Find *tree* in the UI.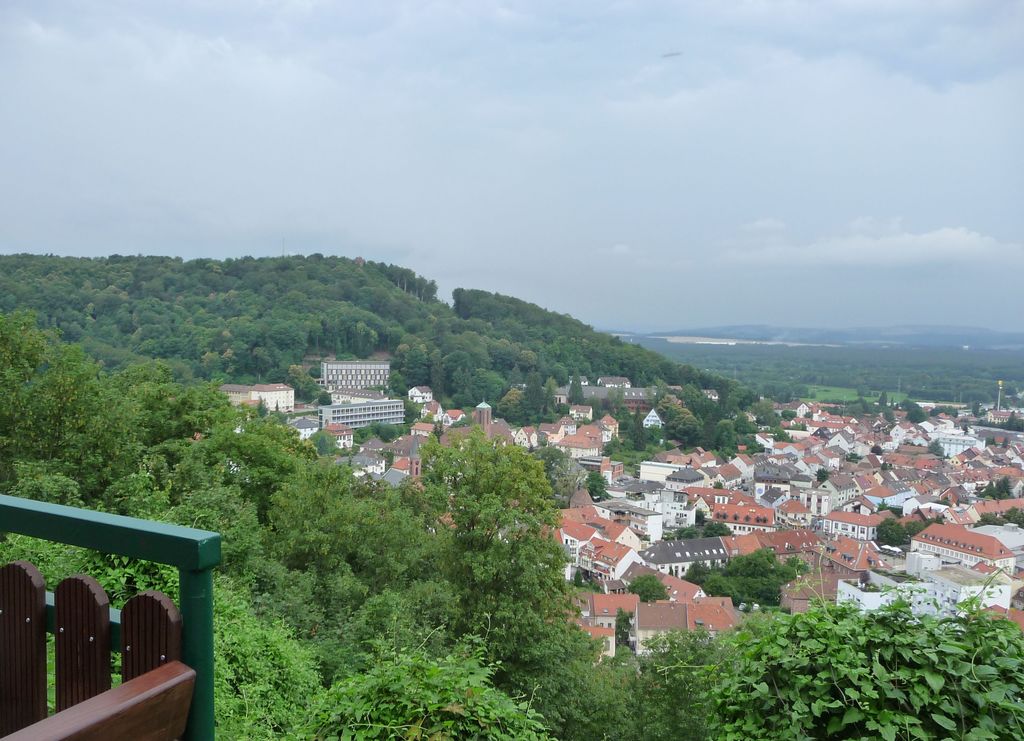
UI element at [left=720, top=383, right=753, bottom=418].
